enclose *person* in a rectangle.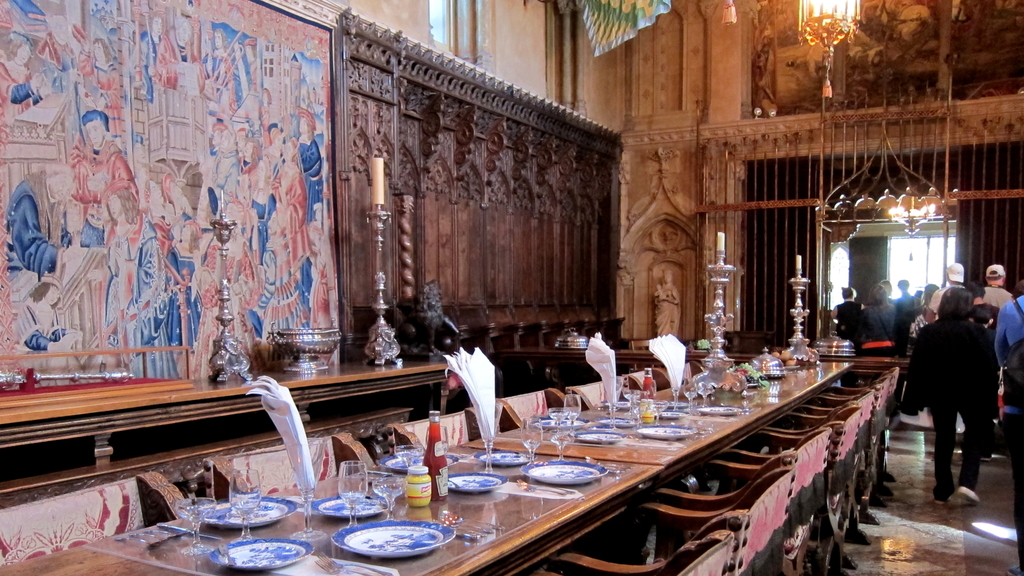
region(161, 20, 191, 88).
